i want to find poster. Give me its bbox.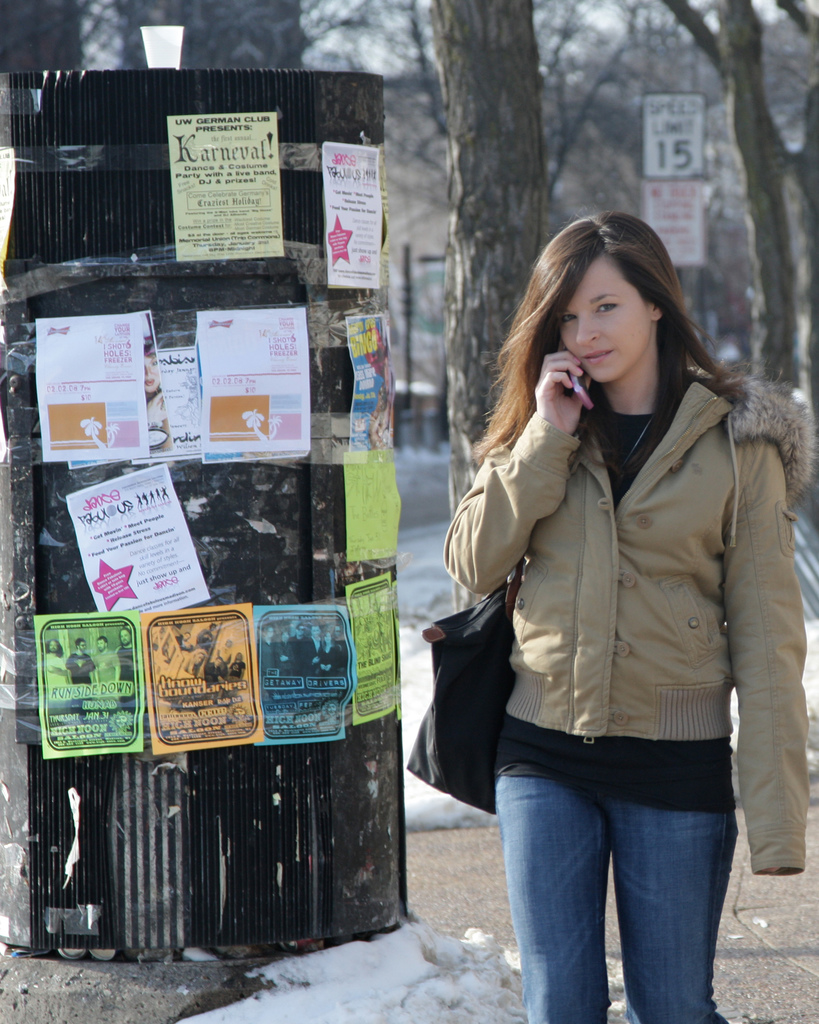
<bbox>28, 312, 155, 464</bbox>.
